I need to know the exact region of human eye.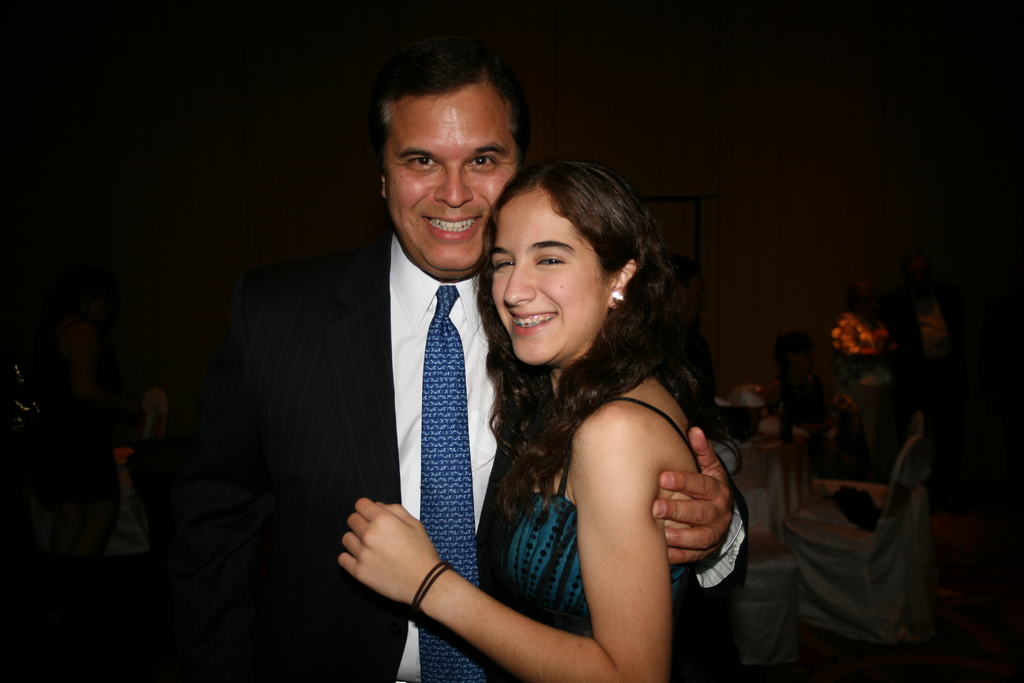
Region: x1=534 y1=252 x2=566 y2=269.
